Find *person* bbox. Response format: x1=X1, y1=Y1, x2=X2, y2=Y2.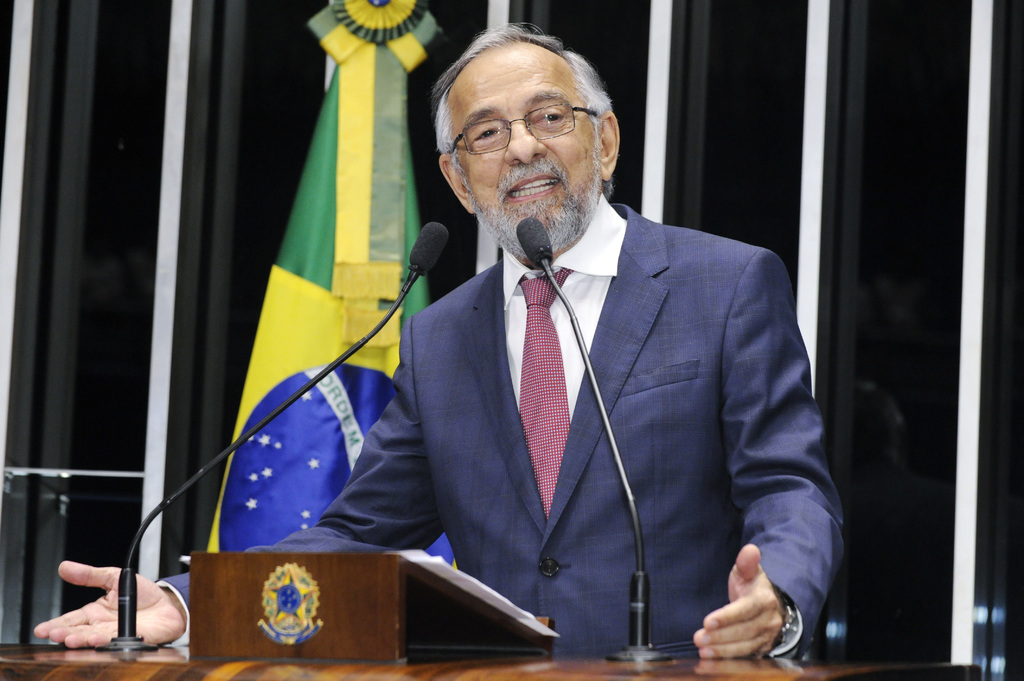
x1=33, y1=22, x2=851, y2=658.
